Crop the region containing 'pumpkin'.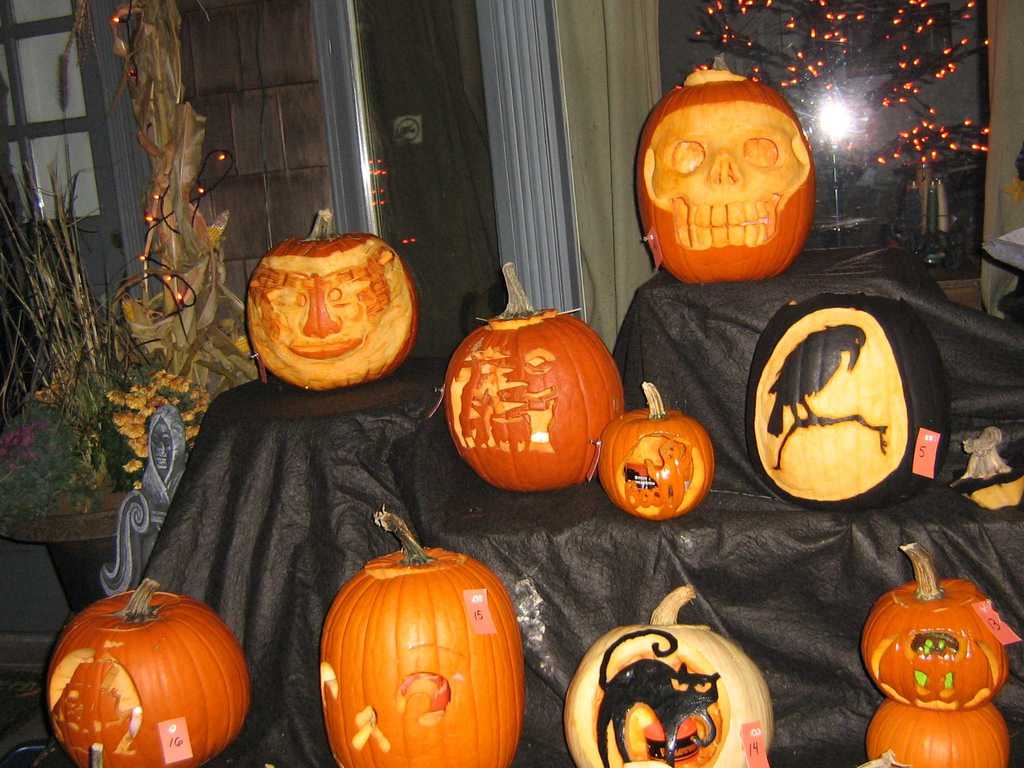
Crop region: [x1=319, y1=514, x2=525, y2=767].
